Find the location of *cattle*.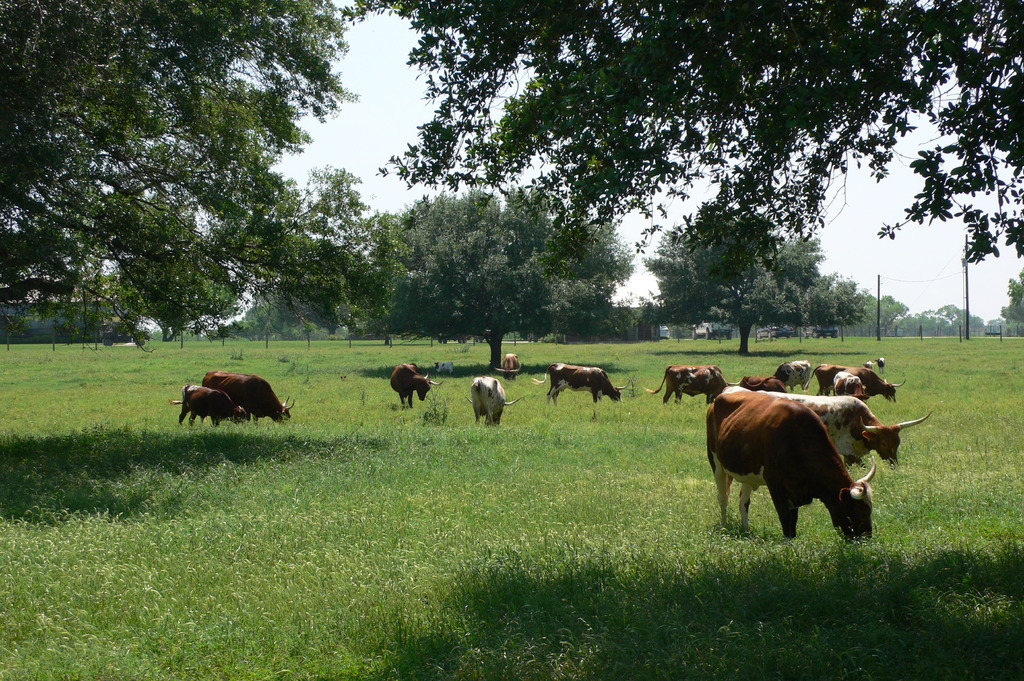
Location: [x1=467, y1=374, x2=522, y2=427].
